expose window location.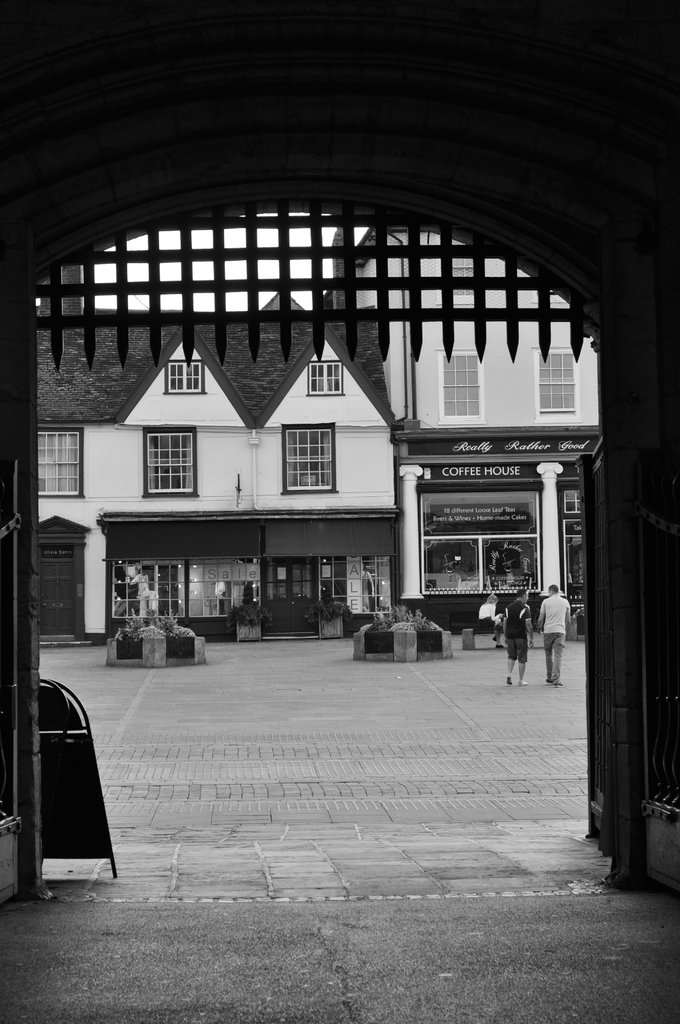
Exposed at pyautogui.locateOnScreen(159, 357, 204, 392).
